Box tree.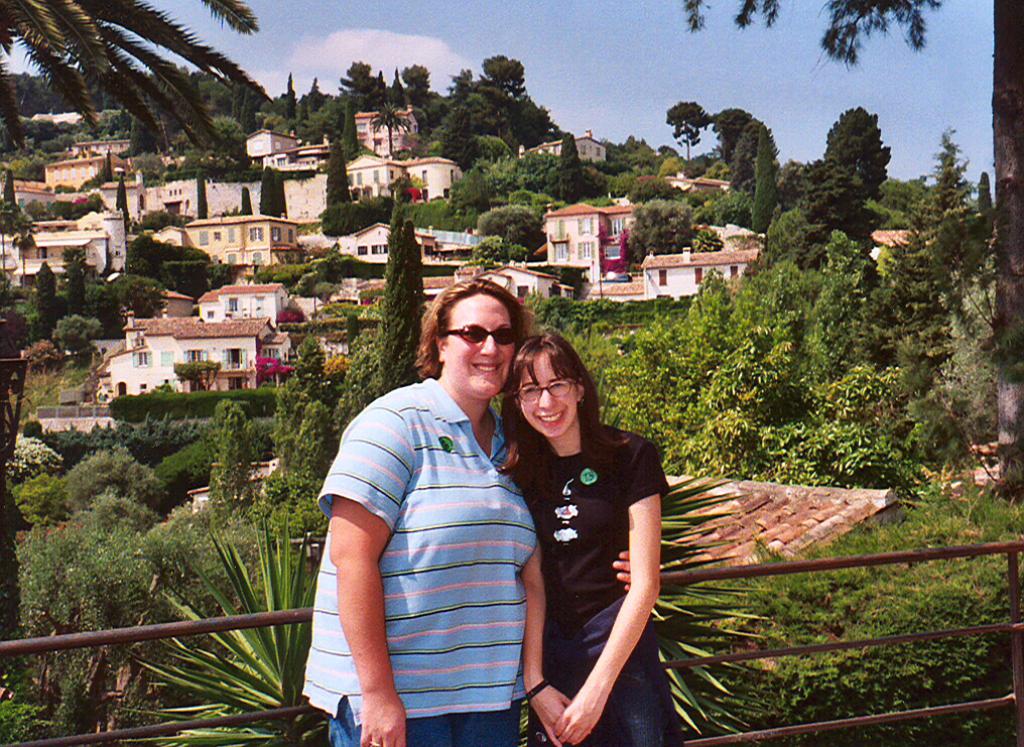
{"x1": 380, "y1": 184, "x2": 421, "y2": 389}.
